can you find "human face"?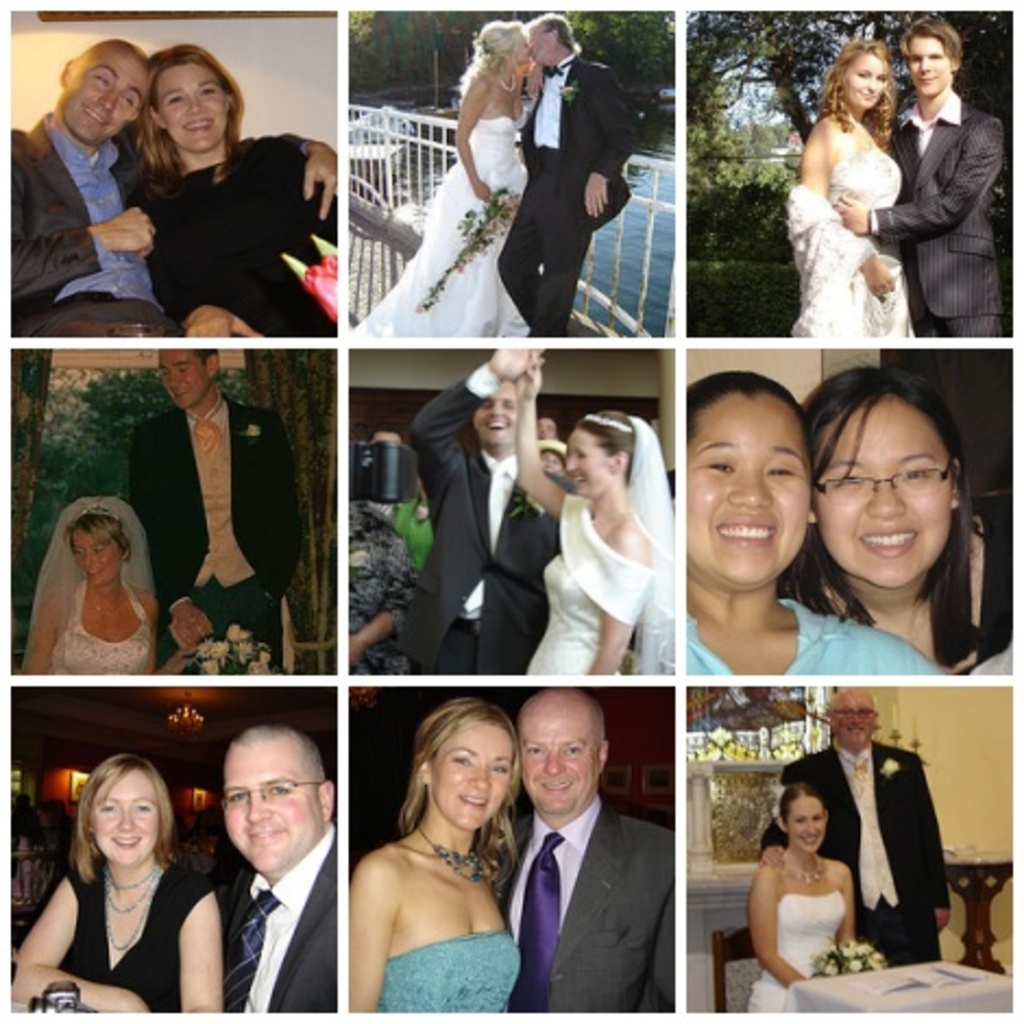
Yes, bounding box: left=159, top=70, right=222, bottom=150.
